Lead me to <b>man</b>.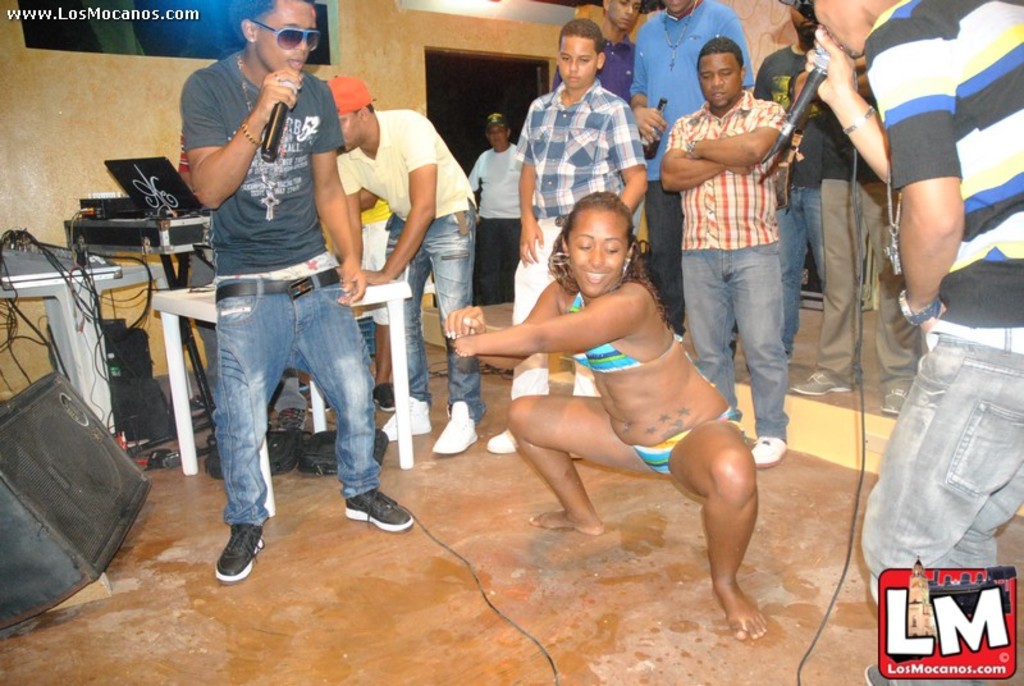
Lead to rect(790, 54, 924, 415).
